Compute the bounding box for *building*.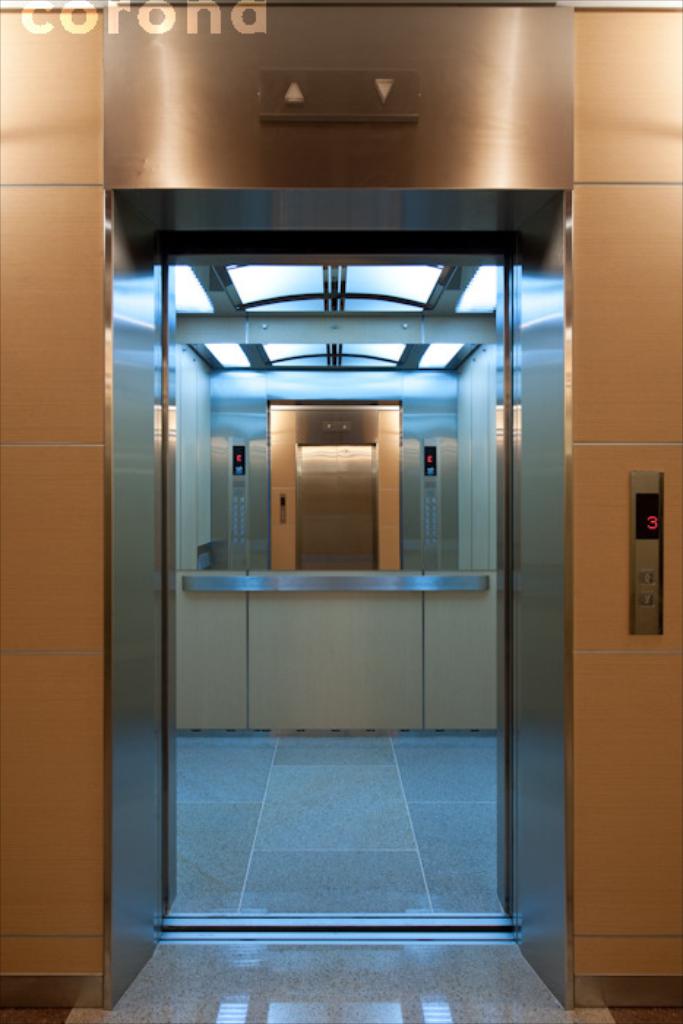
(x1=0, y1=0, x2=682, y2=1023).
